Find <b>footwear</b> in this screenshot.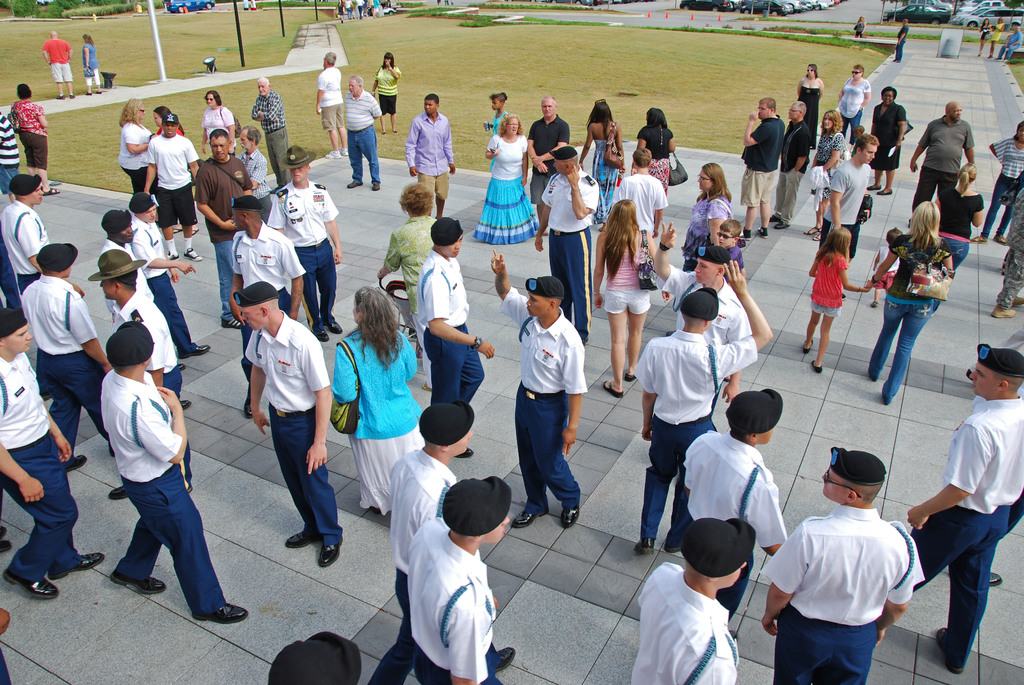
The bounding box for <b>footwear</b> is <bbox>67, 92, 76, 101</bbox>.
